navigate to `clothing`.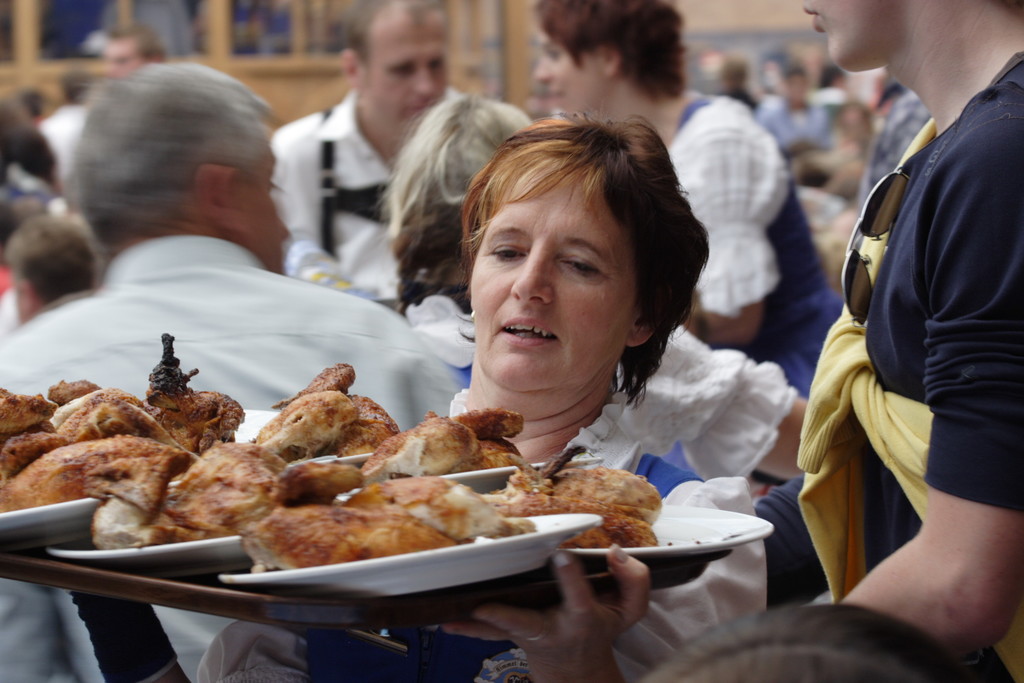
Navigation target: <box>785,51,1023,678</box>.
